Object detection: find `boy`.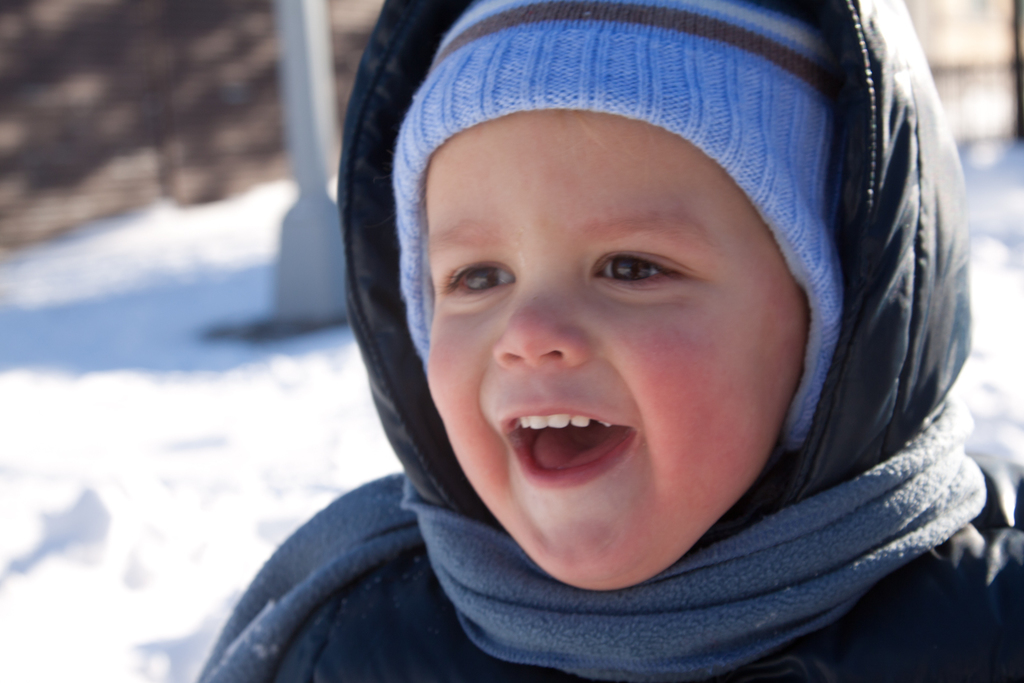
detection(202, 0, 1023, 677).
